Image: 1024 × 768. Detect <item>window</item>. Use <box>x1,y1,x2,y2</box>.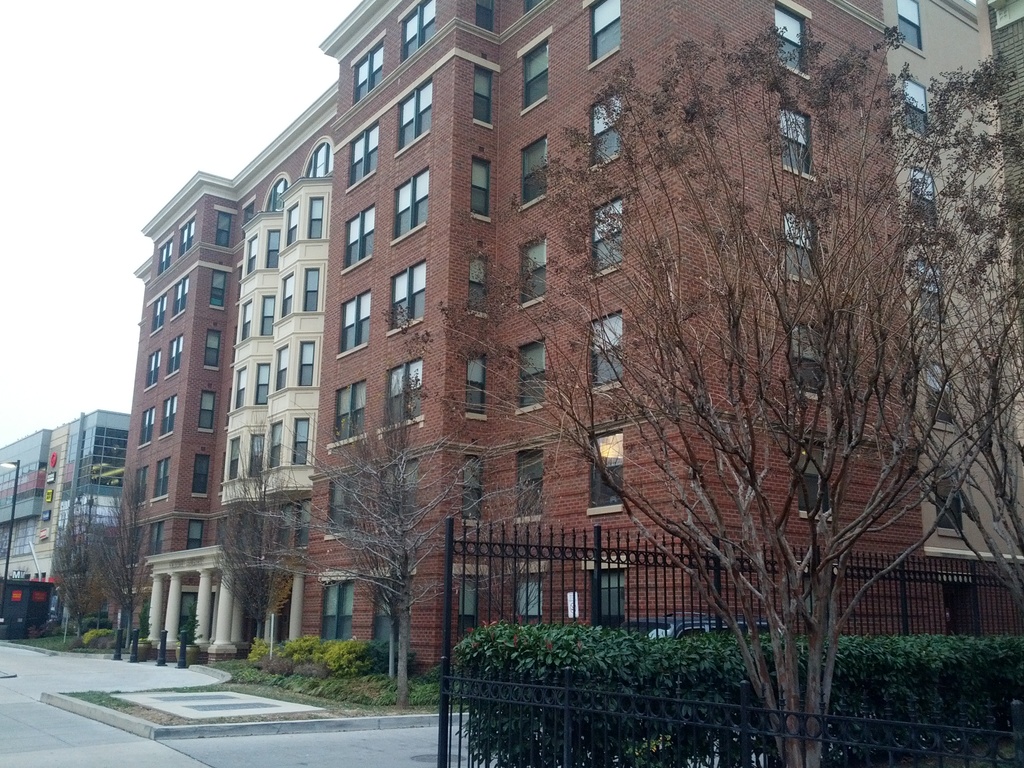
<box>516,241,543,303</box>.
